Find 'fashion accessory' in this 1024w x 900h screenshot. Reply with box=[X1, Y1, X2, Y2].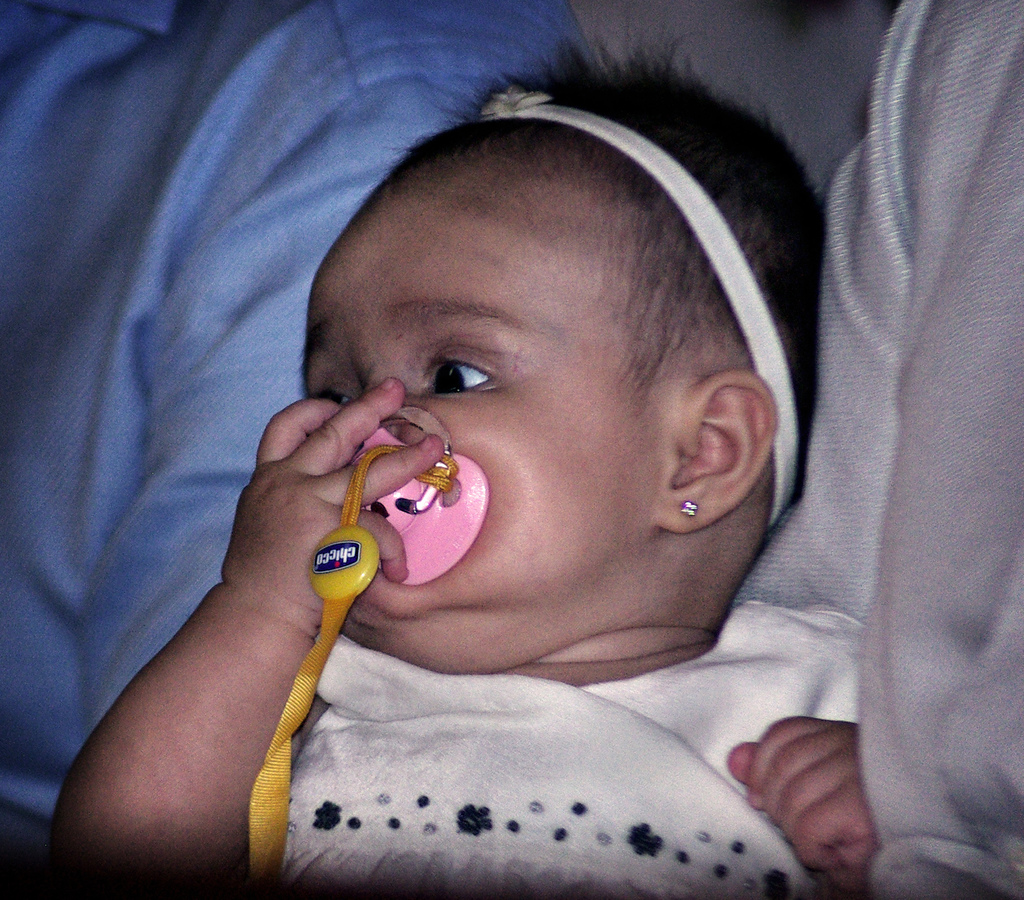
box=[675, 499, 698, 517].
